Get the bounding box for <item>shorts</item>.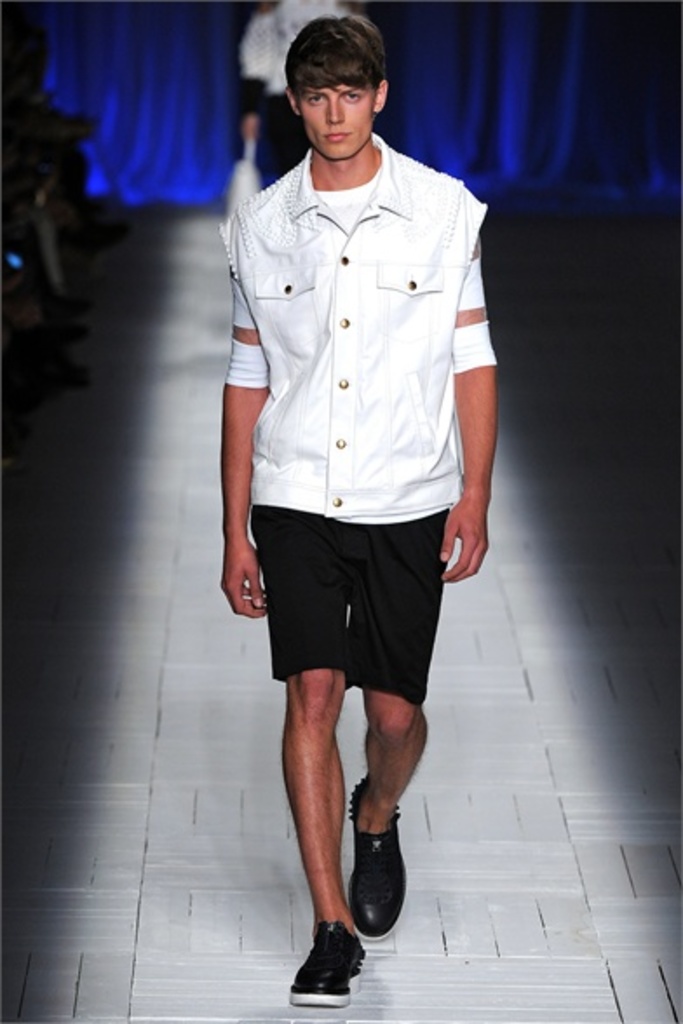
rect(225, 510, 484, 716).
